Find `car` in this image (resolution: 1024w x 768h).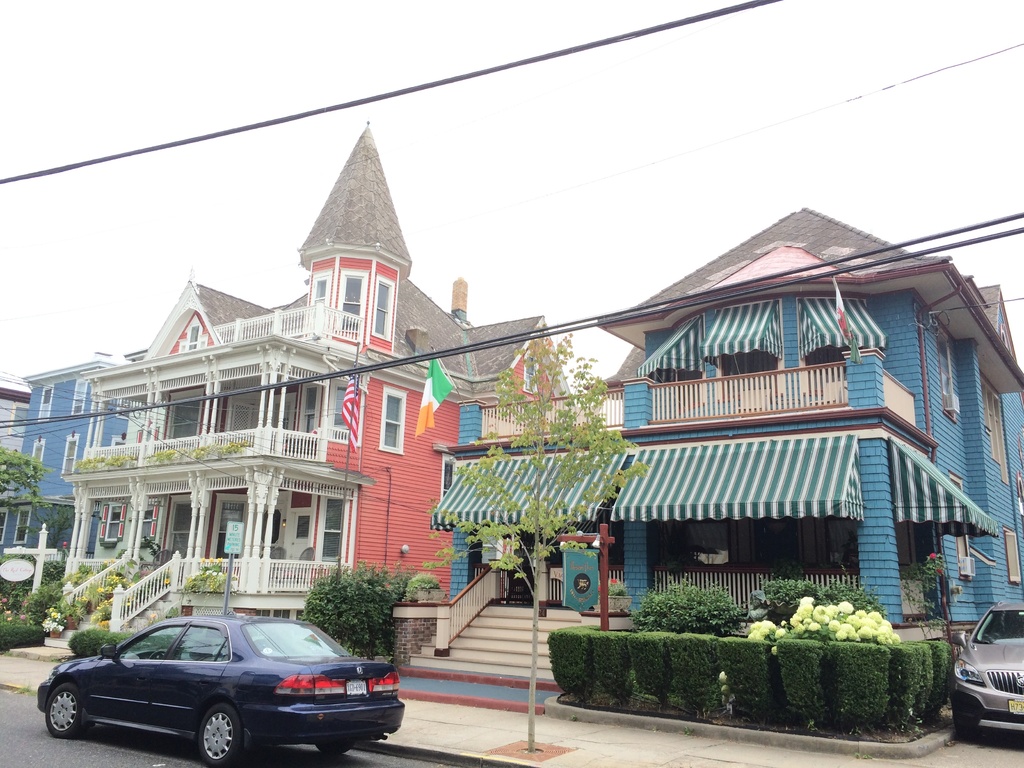
box=[948, 602, 1023, 742].
